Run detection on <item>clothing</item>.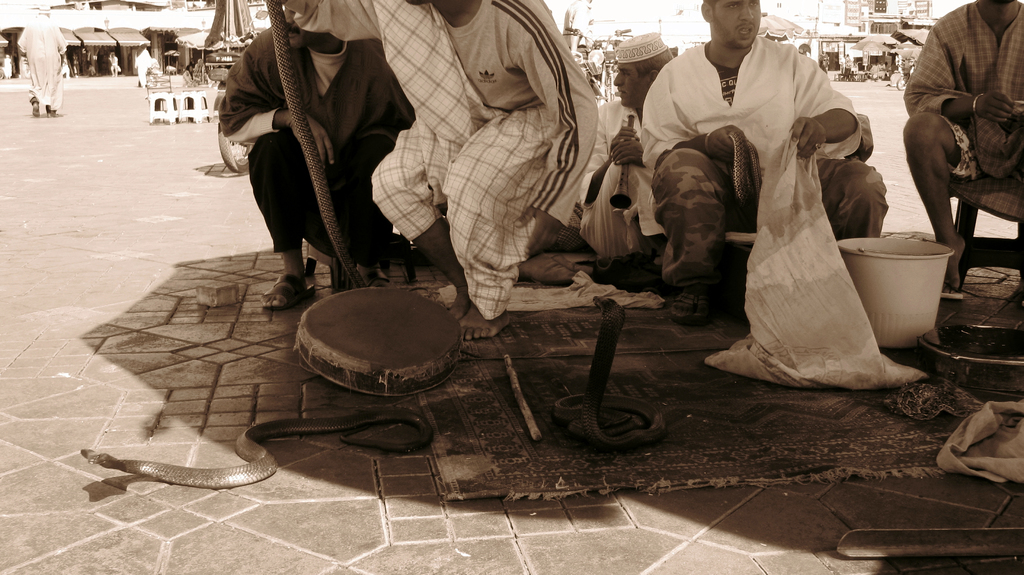
Result: x1=820, y1=54, x2=829, y2=66.
